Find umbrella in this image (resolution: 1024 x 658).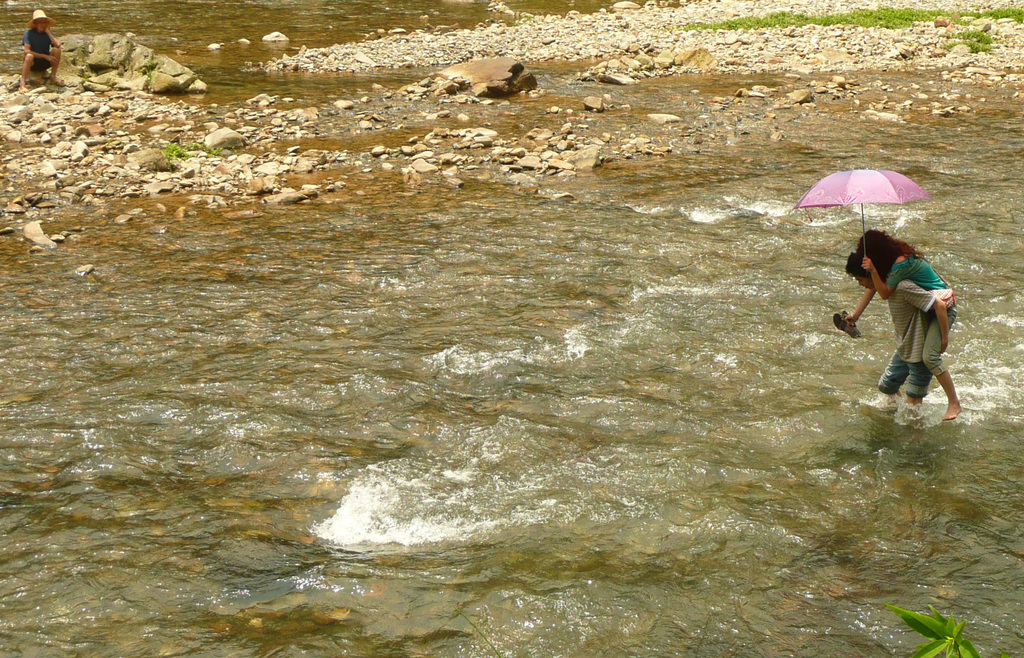
bbox=[790, 170, 934, 271].
